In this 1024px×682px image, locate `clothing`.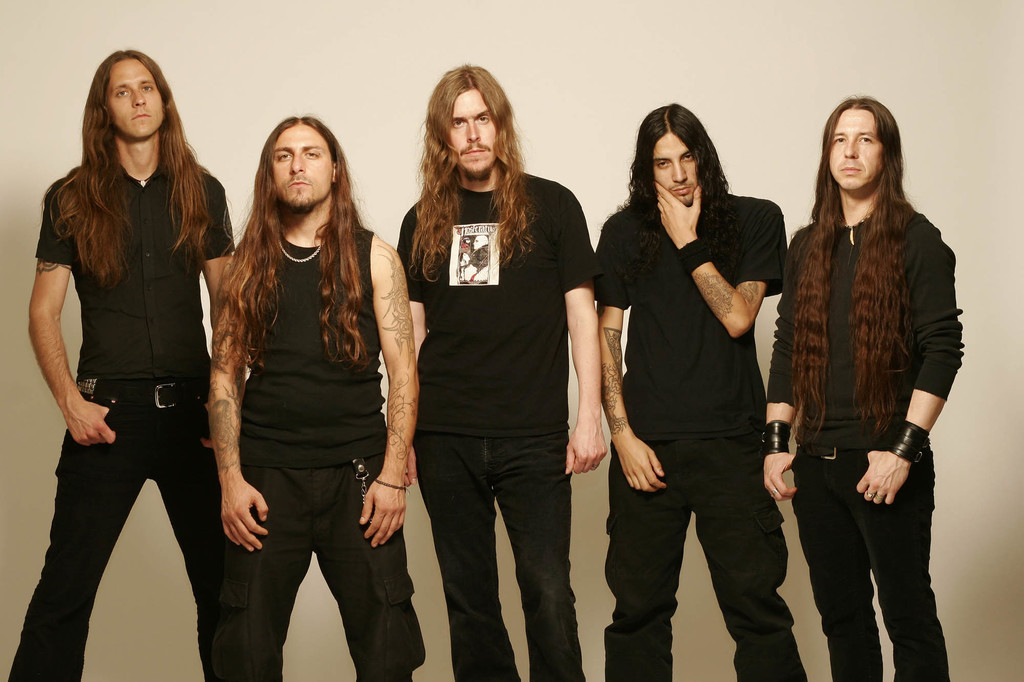
Bounding box: (783, 123, 959, 637).
